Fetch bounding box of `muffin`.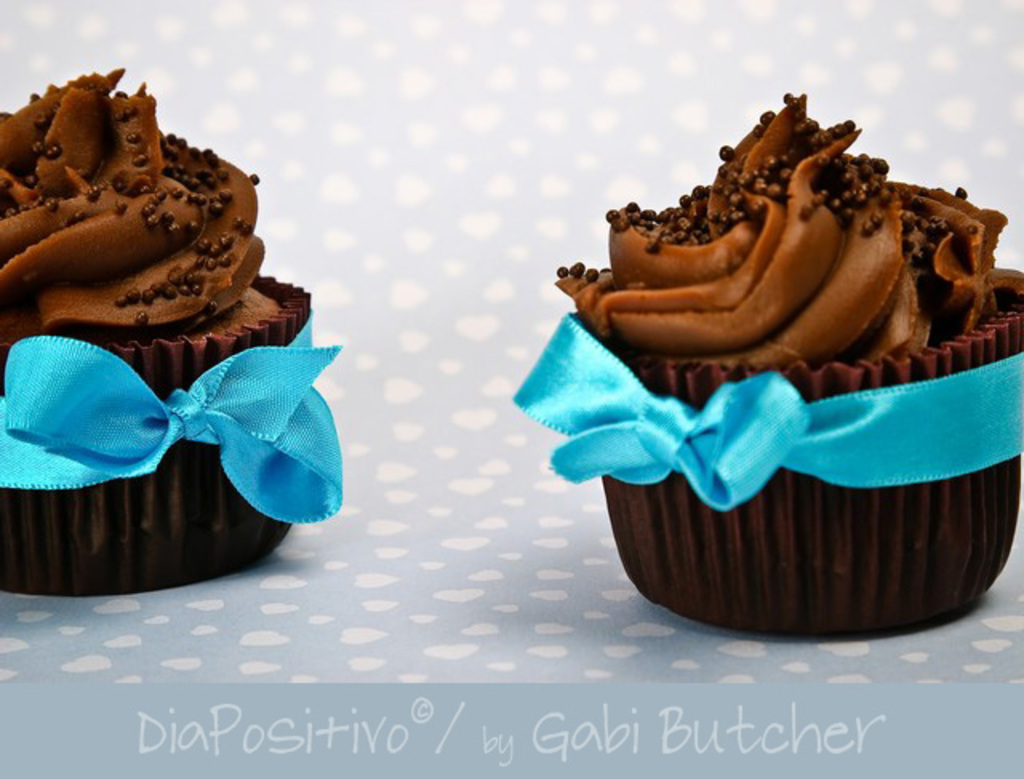
Bbox: rect(518, 90, 1023, 641).
